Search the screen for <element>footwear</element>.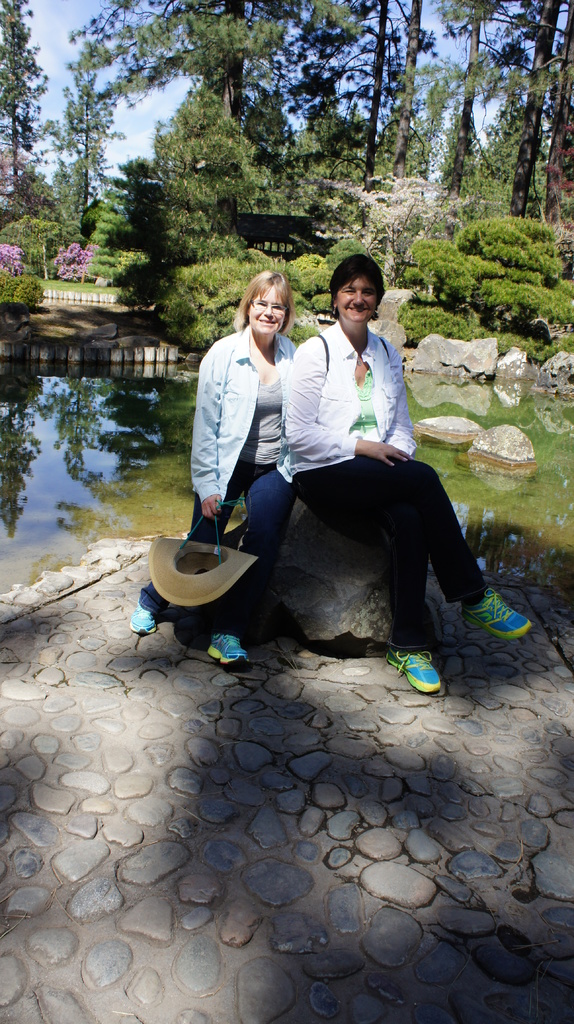
Found at <region>209, 634, 248, 667</region>.
